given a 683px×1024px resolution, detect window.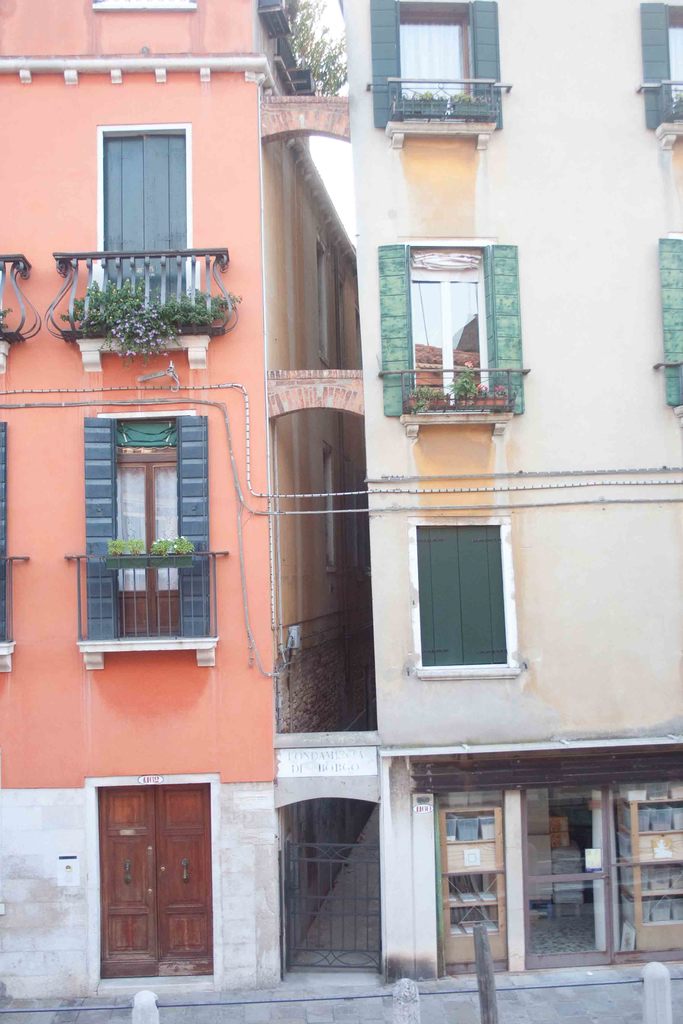
box(108, 138, 201, 333).
